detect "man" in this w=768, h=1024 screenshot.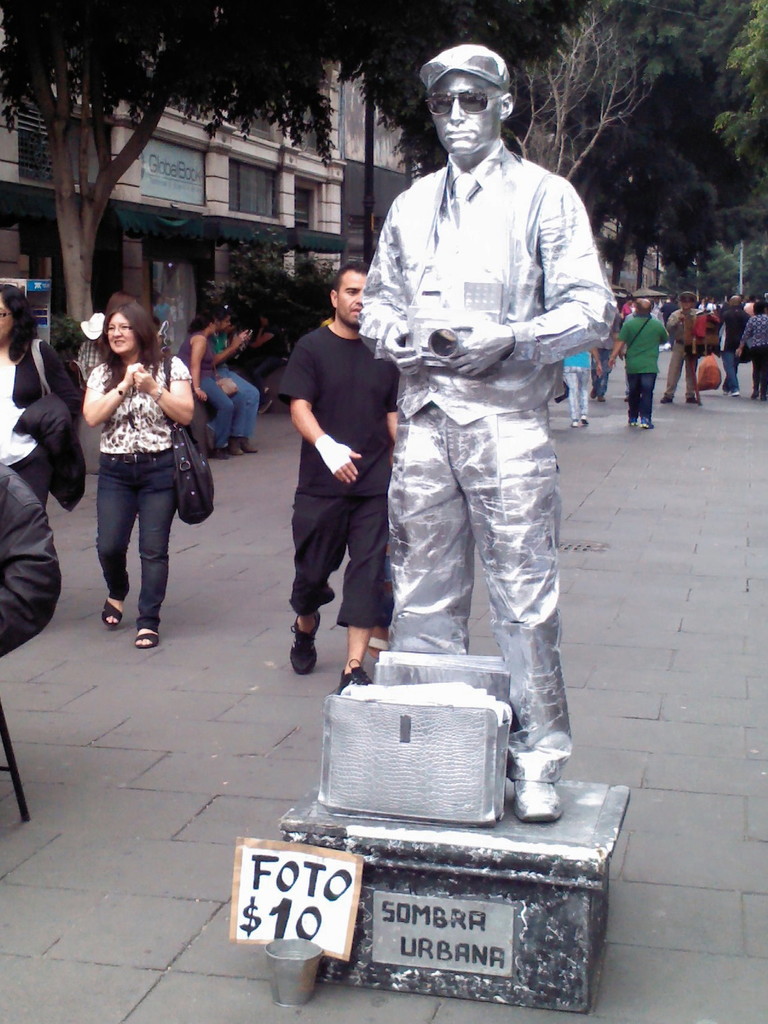
Detection: 714 296 749 394.
